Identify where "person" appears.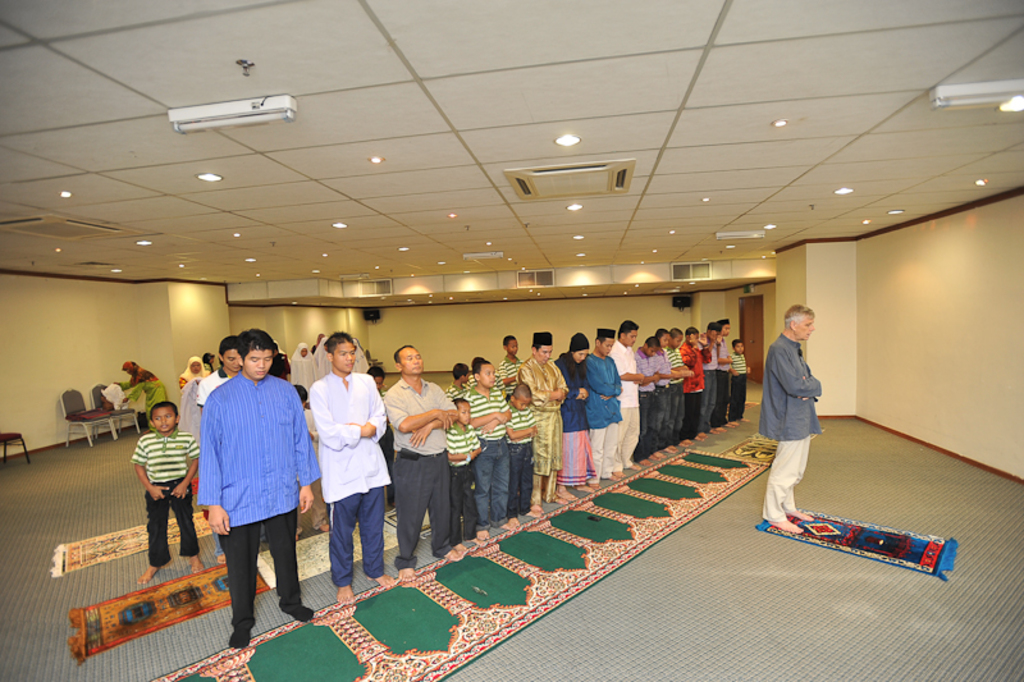
Appears at [292, 388, 332, 543].
